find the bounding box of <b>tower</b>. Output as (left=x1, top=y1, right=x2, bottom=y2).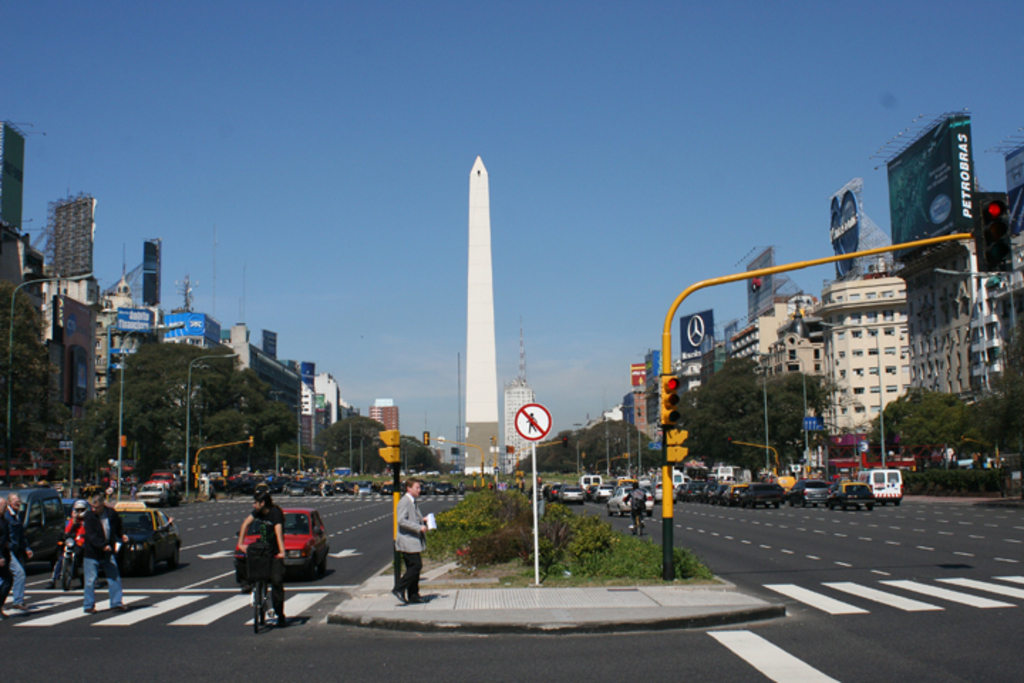
(left=458, top=158, right=506, bottom=478).
